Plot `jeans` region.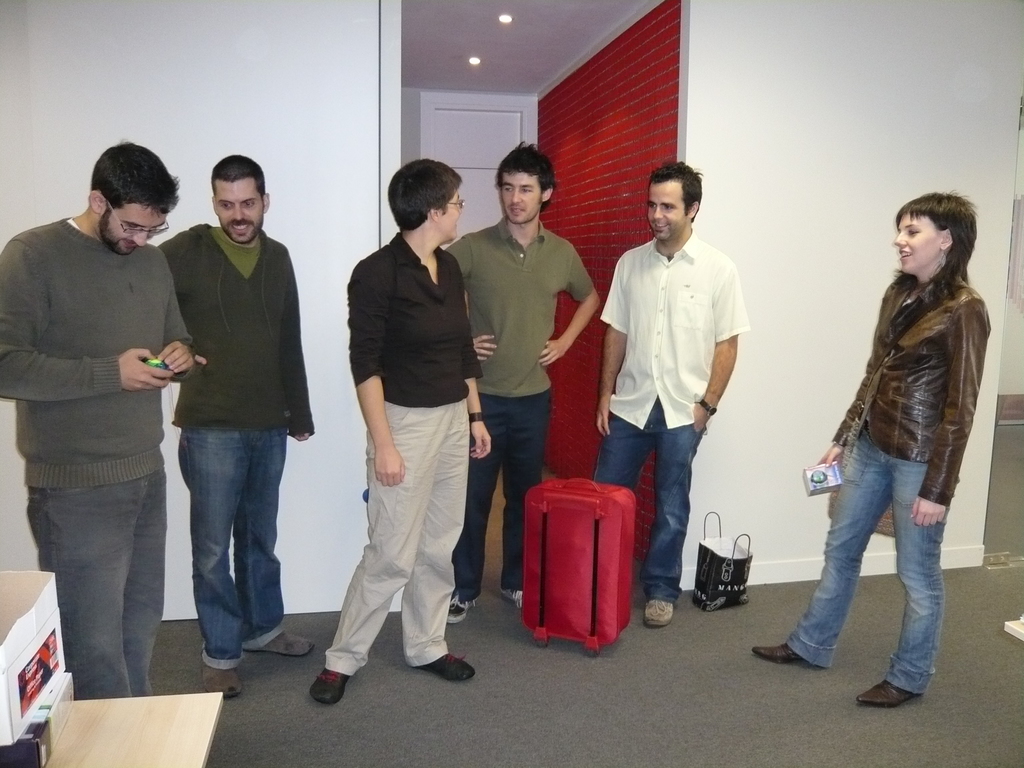
Plotted at region(590, 396, 704, 606).
